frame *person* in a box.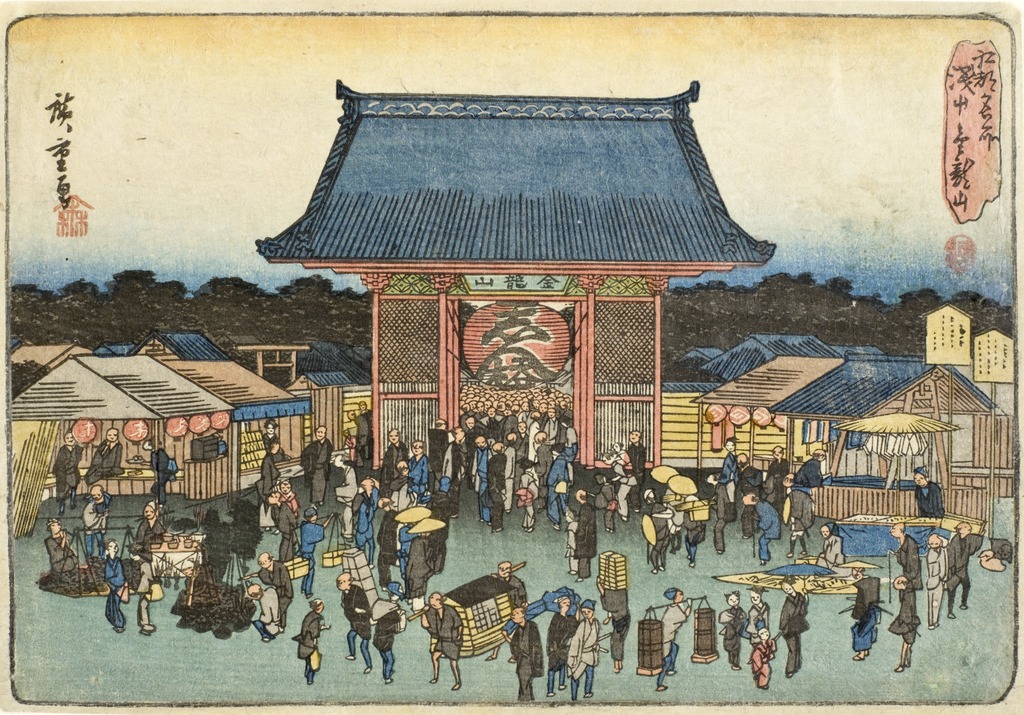
{"left": 750, "top": 615, "right": 776, "bottom": 680}.
